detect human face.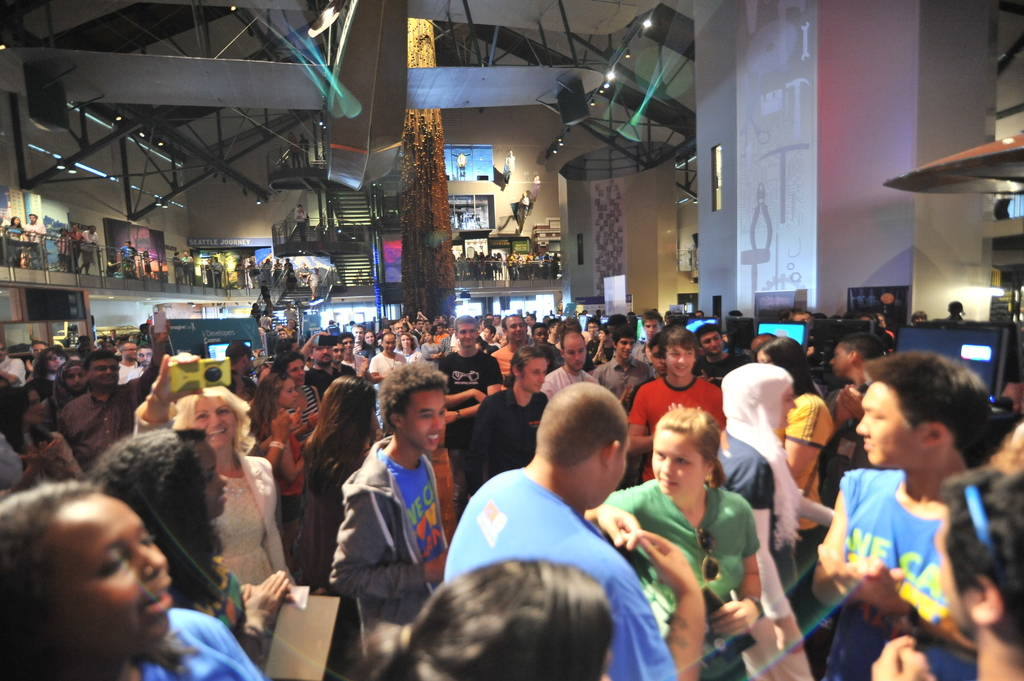
Detected at rect(455, 321, 476, 346).
